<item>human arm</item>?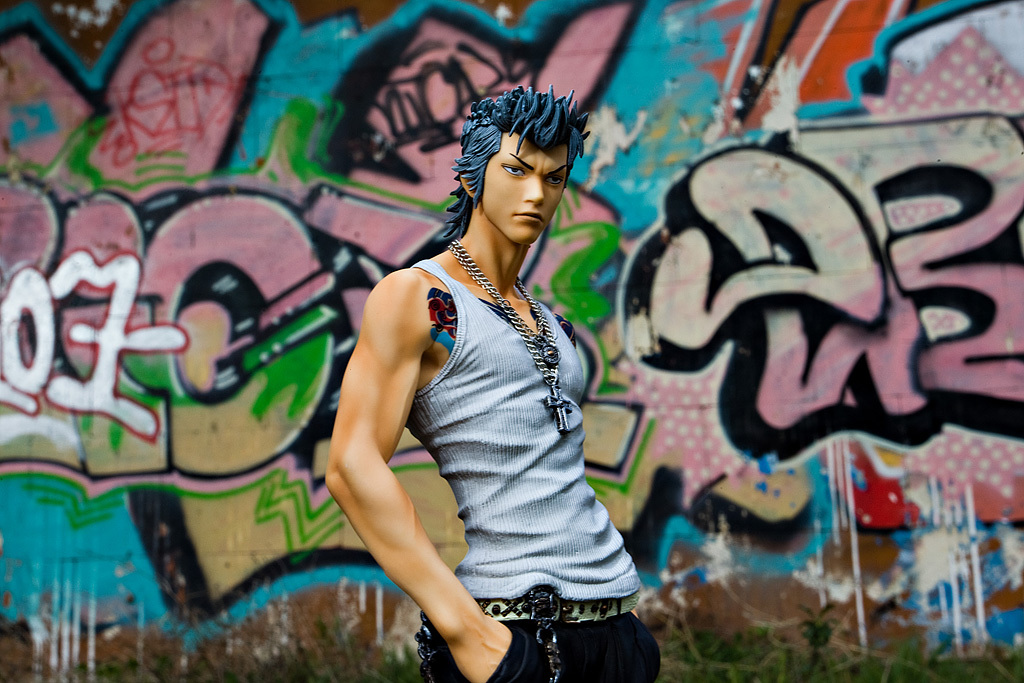
select_region(305, 257, 501, 654)
